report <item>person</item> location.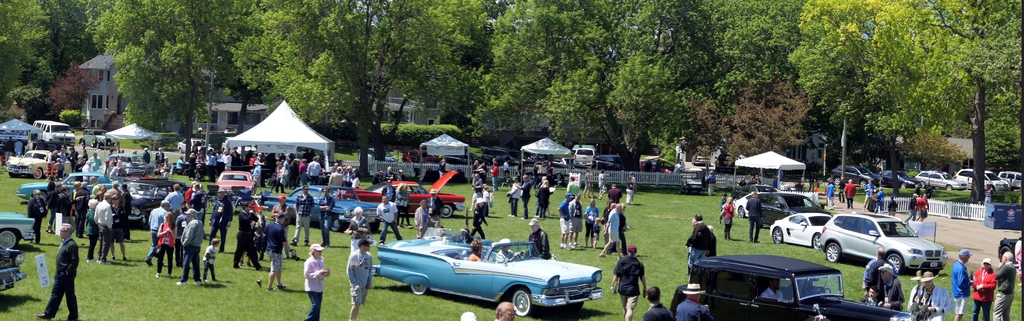
Report: 746,190,765,246.
